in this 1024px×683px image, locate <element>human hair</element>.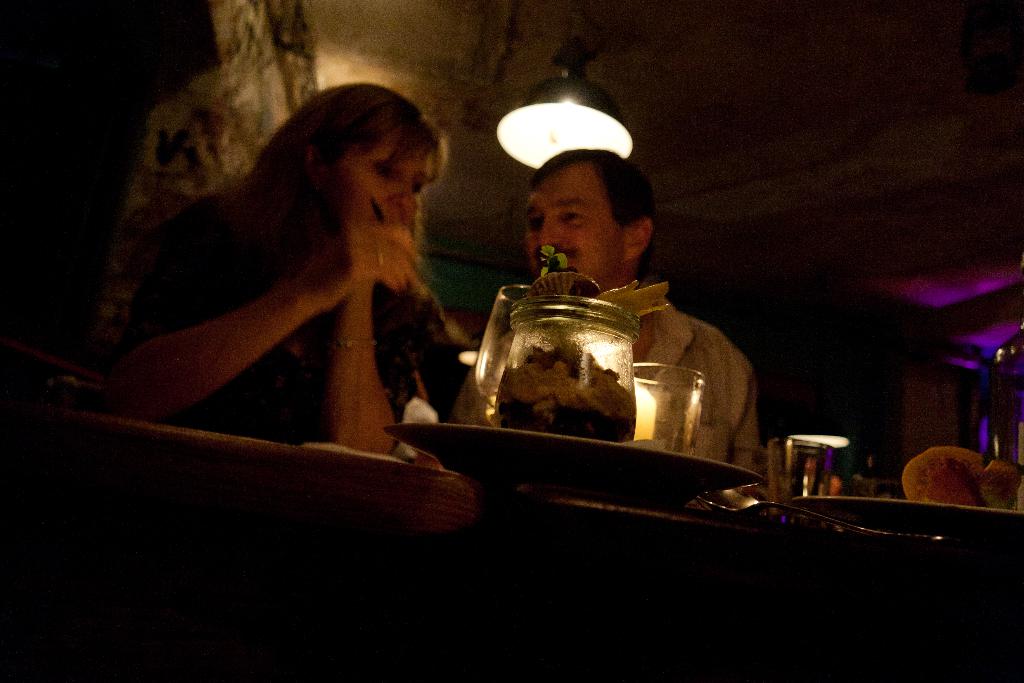
Bounding box: 161:76:452:334.
